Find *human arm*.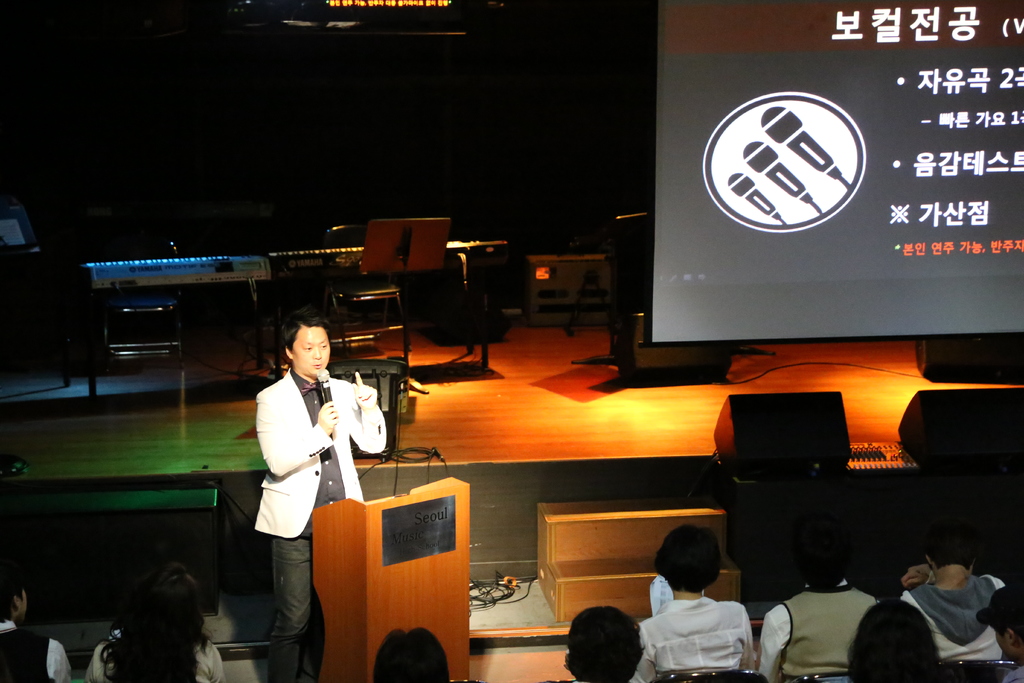
box=[333, 371, 390, 457].
